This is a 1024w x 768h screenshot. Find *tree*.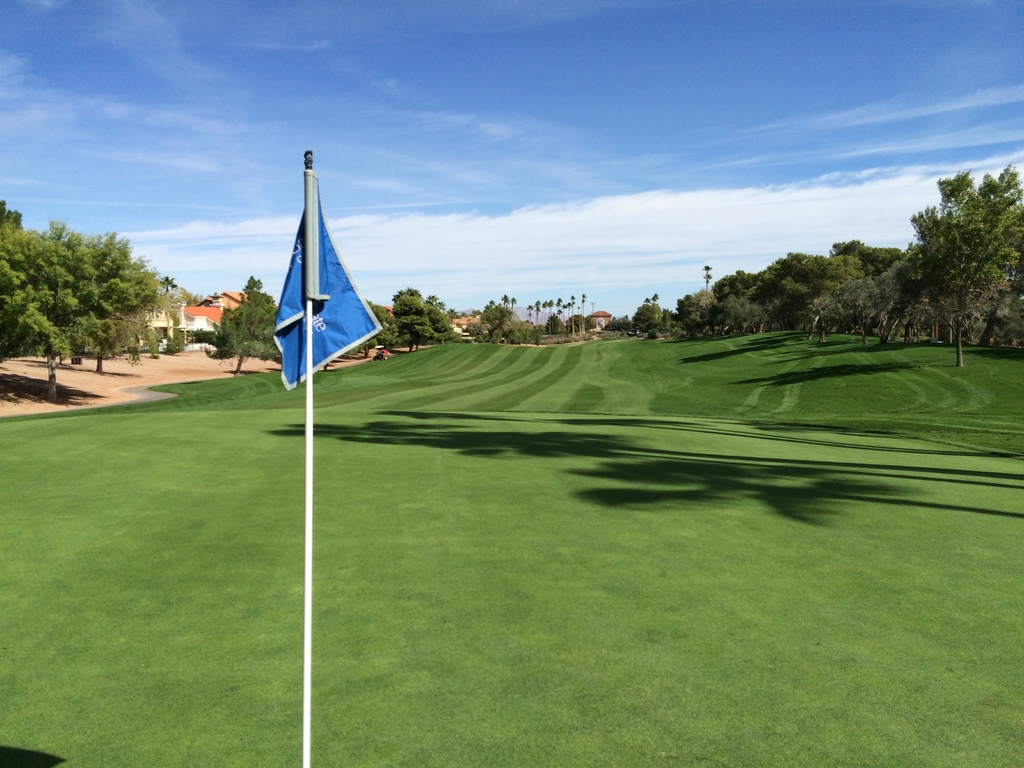
Bounding box: bbox=[712, 272, 769, 305].
